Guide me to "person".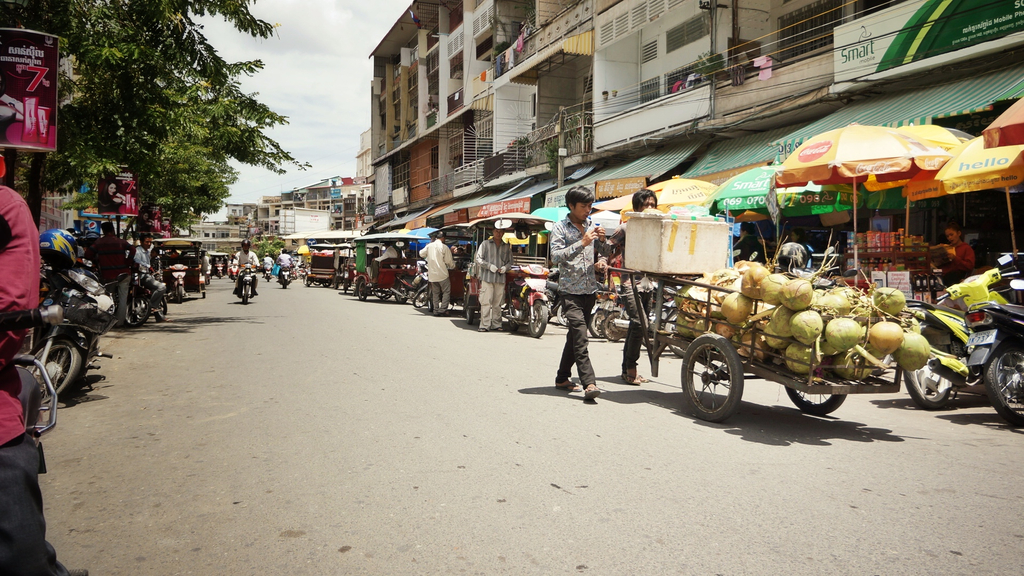
Guidance: (604,189,662,387).
